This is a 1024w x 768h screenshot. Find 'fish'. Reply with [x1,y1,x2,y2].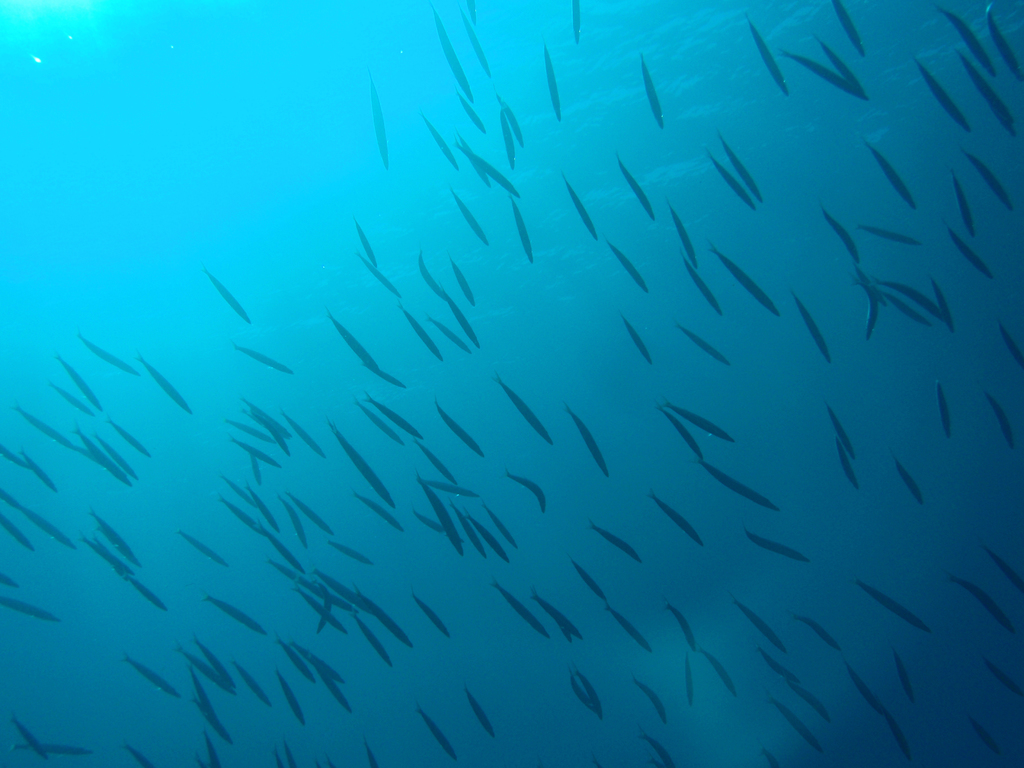
[970,79,1017,136].
